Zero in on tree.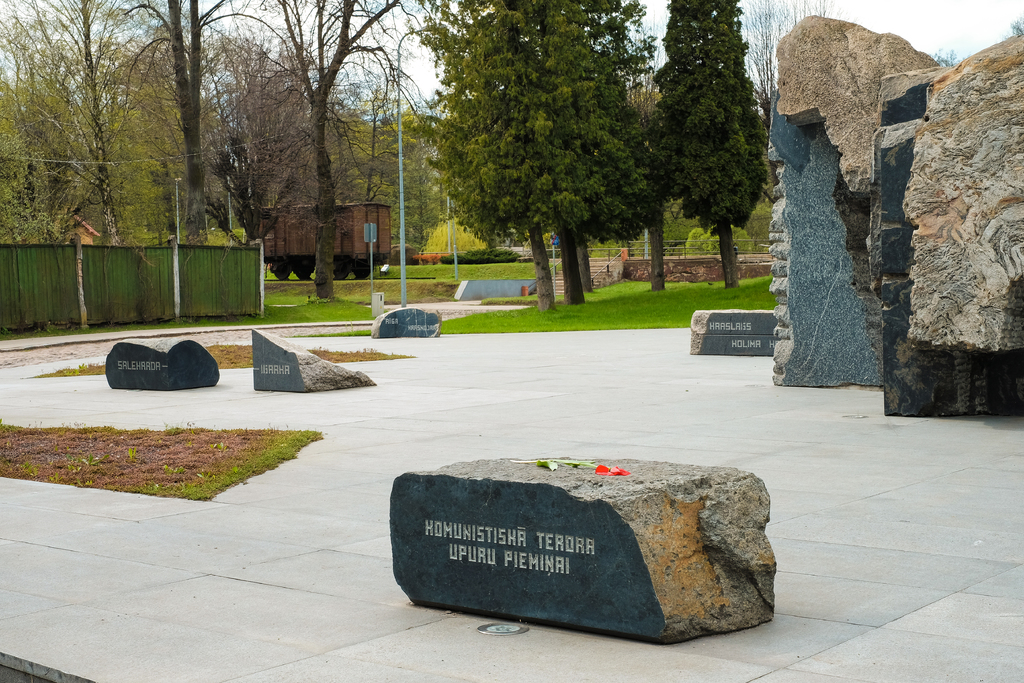
Zeroed in: 662, 44, 771, 295.
